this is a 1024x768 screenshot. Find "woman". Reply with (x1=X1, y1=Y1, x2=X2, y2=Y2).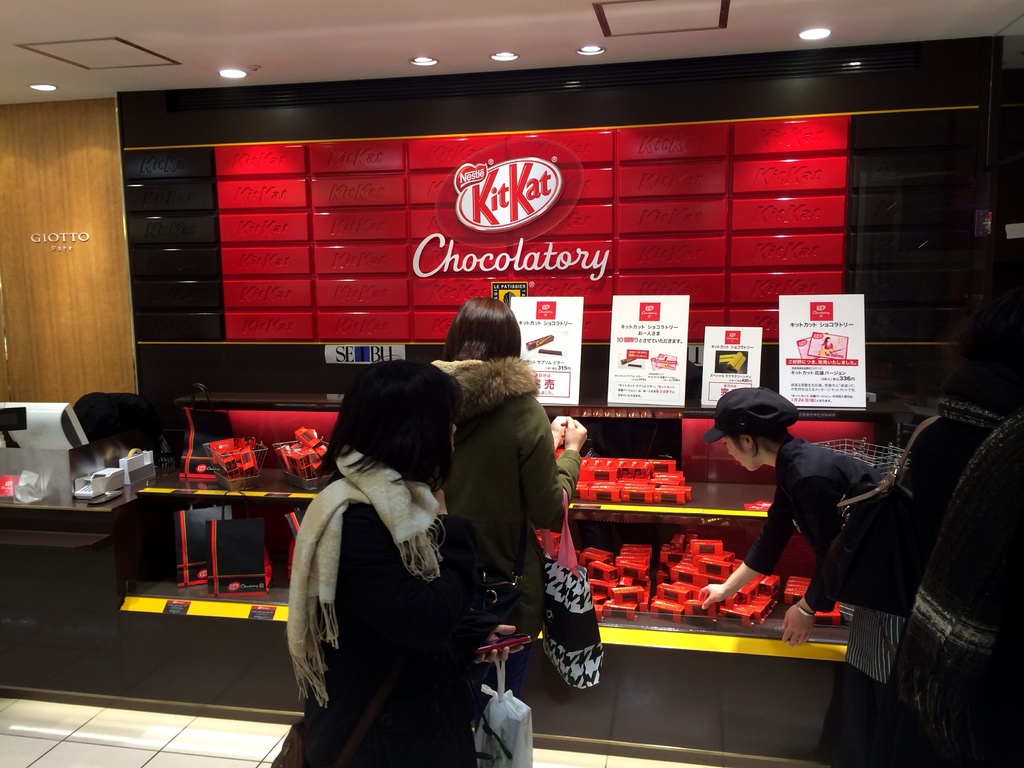
(x1=283, y1=346, x2=490, y2=767).
